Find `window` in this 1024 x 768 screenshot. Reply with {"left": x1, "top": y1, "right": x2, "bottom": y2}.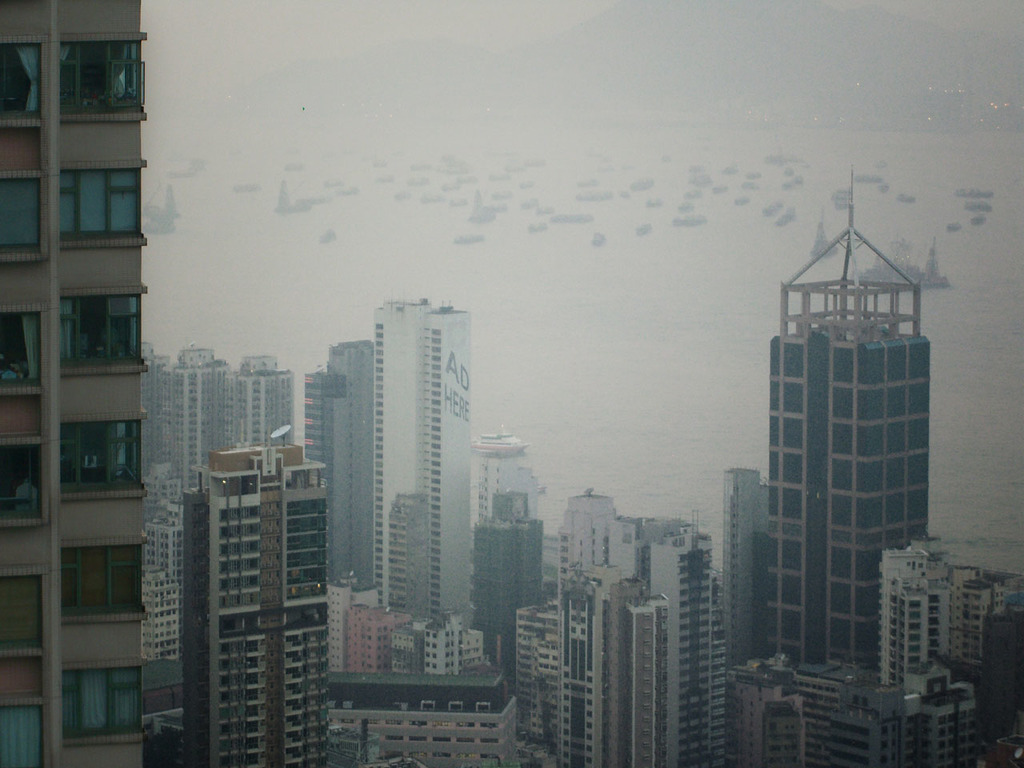
{"left": 0, "top": 704, "right": 51, "bottom": 767}.
